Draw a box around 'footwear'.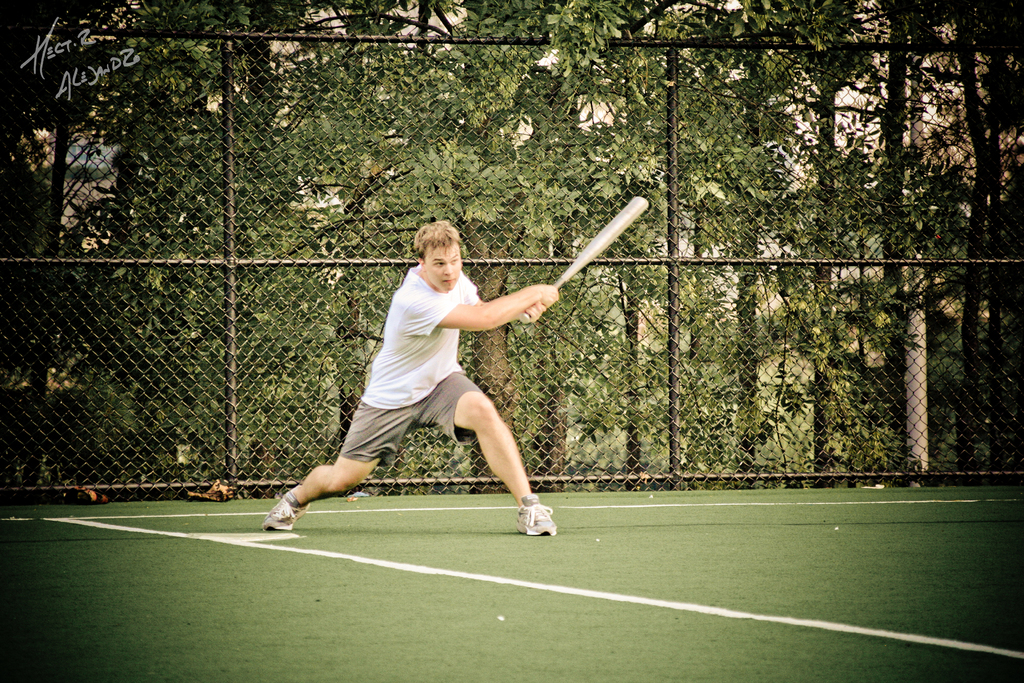
box=[515, 494, 556, 536].
